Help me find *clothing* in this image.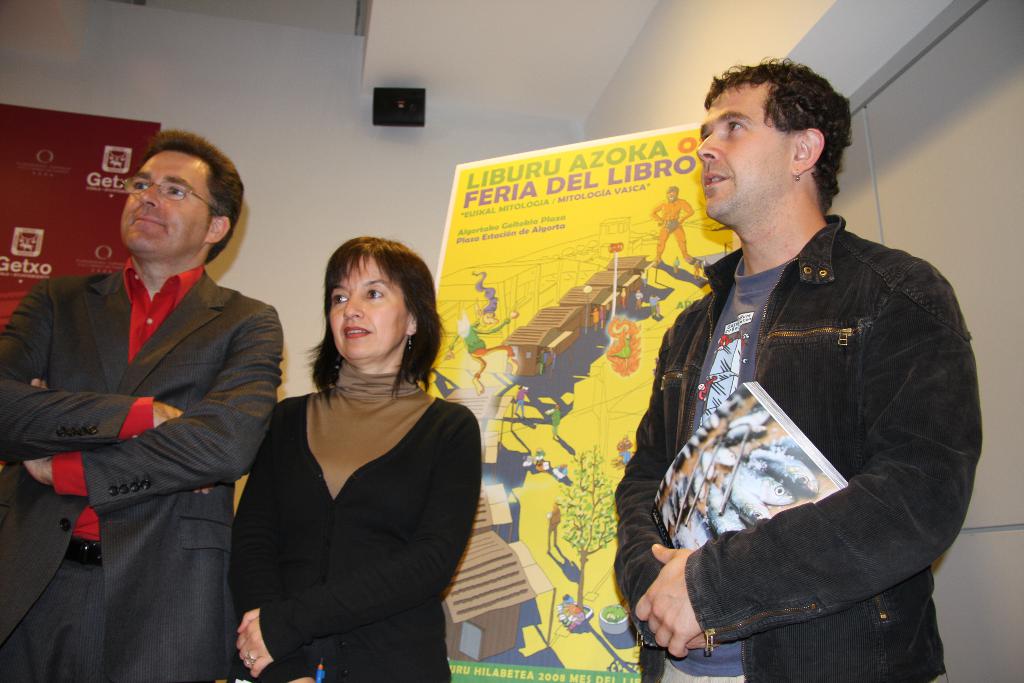
Found it: region(552, 411, 557, 433).
